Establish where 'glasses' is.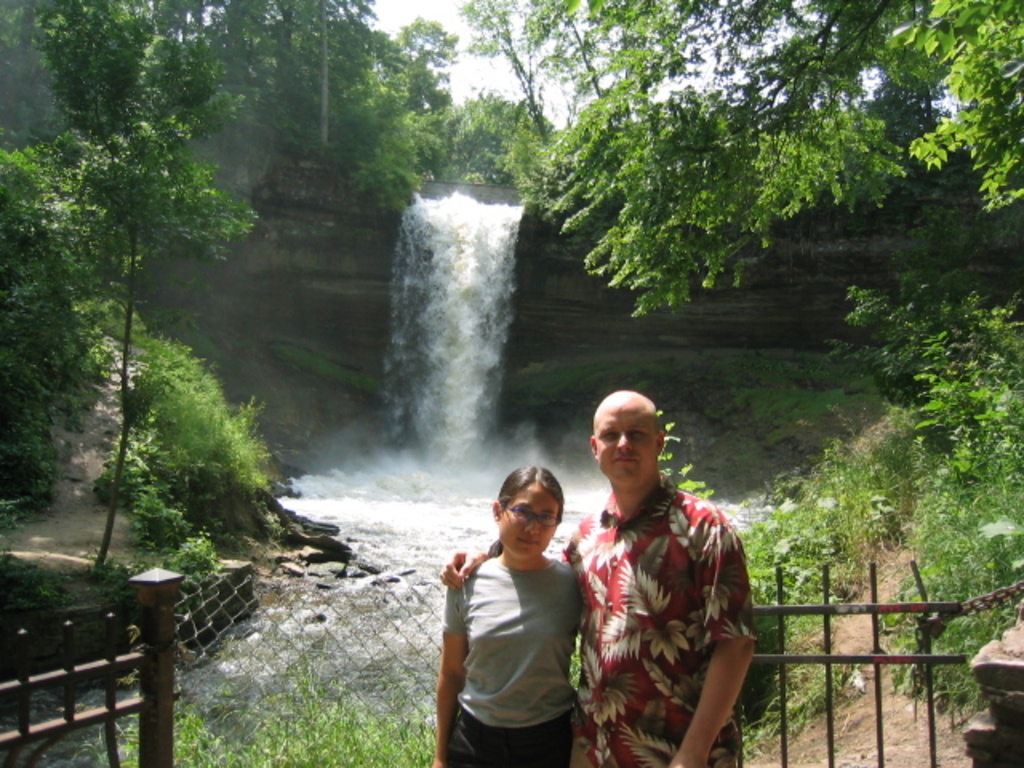
Established at select_region(490, 498, 563, 526).
